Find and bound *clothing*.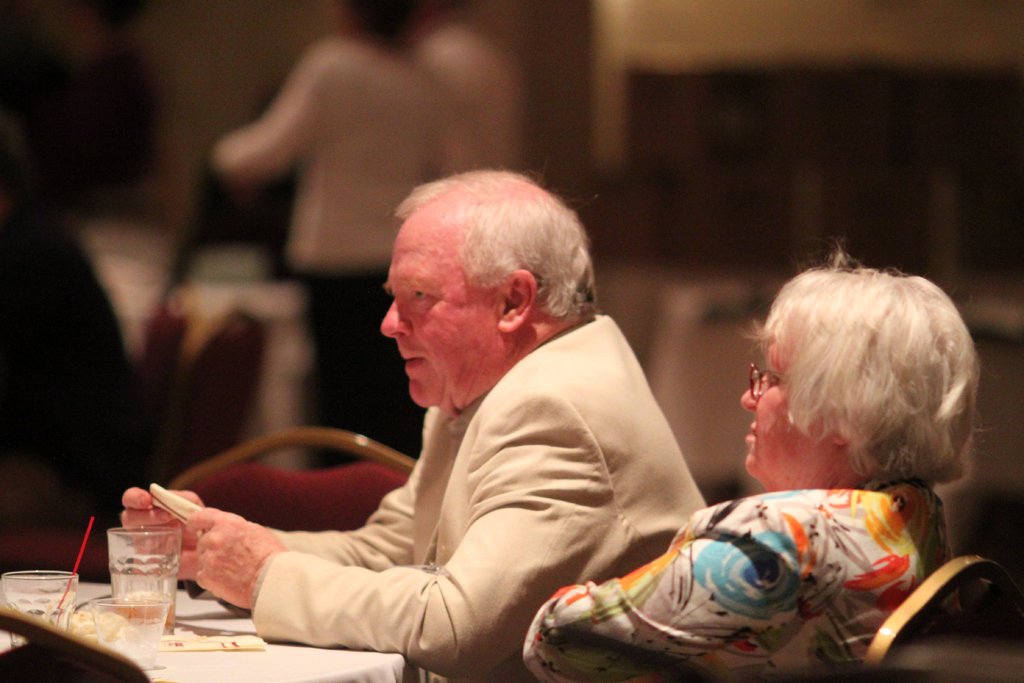
Bound: select_region(403, 17, 519, 178).
